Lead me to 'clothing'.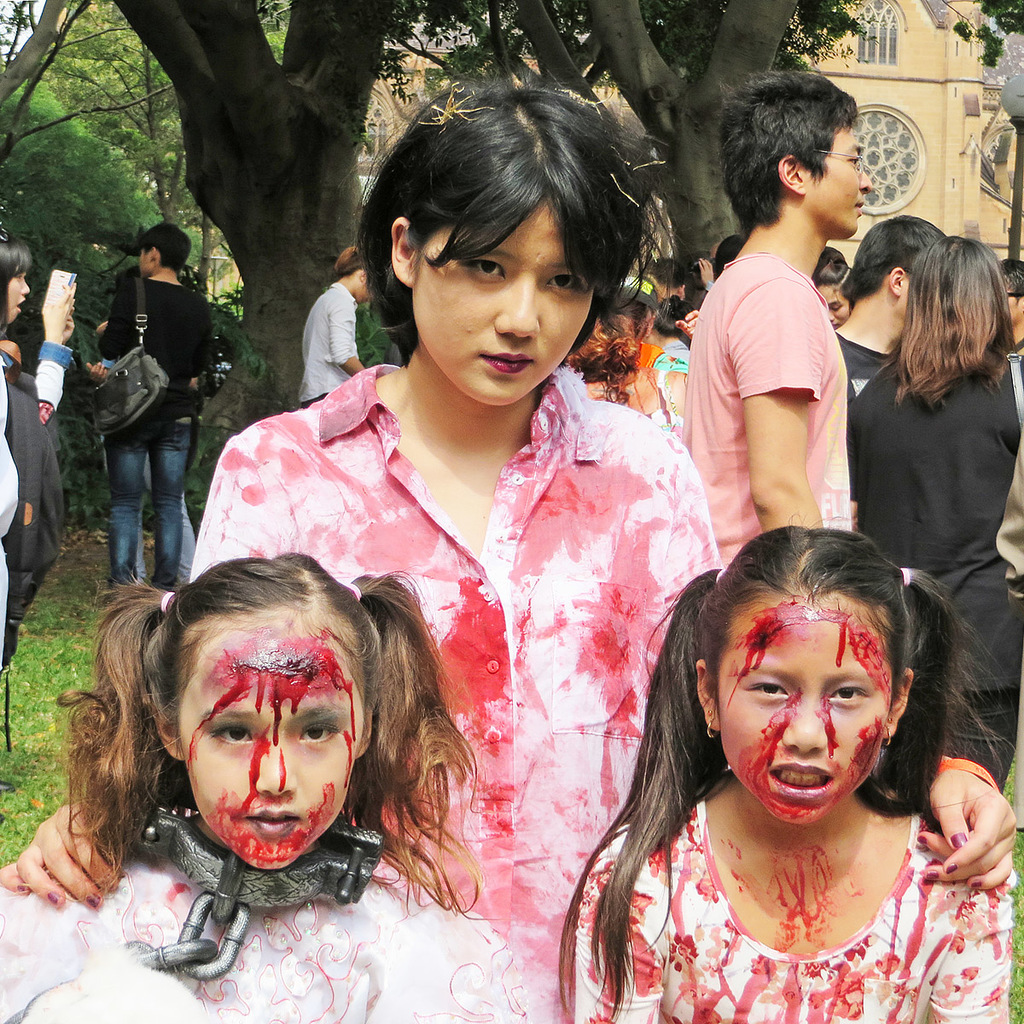
Lead to {"x1": 0, "y1": 327, "x2": 79, "y2": 623}.
